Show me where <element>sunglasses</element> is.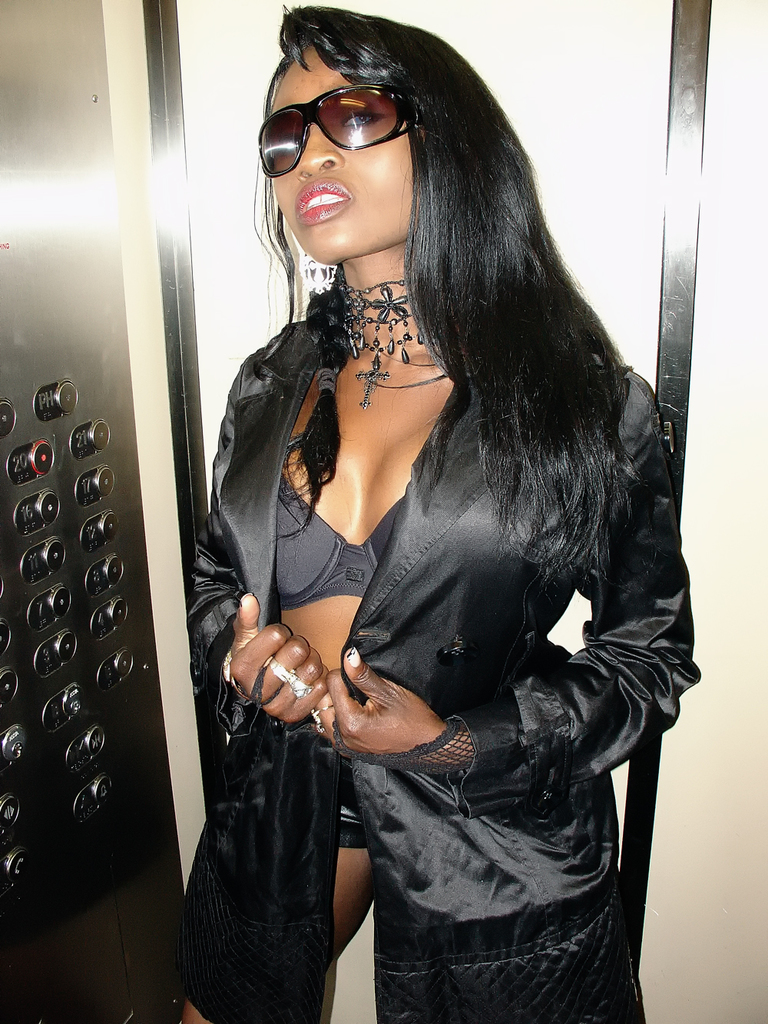
<element>sunglasses</element> is at (255,83,416,178).
